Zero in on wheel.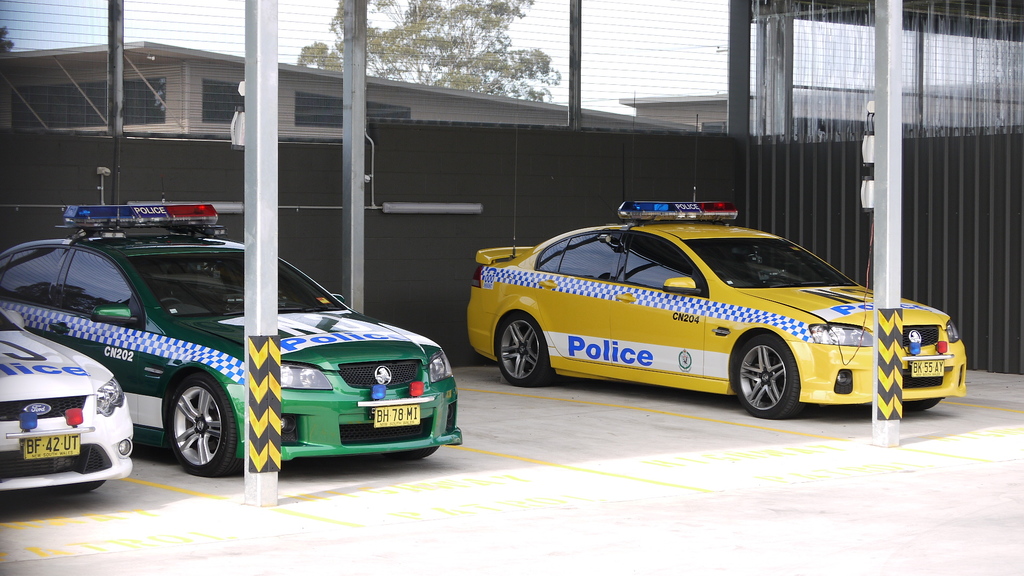
Zeroed in: x1=155, y1=356, x2=225, y2=488.
